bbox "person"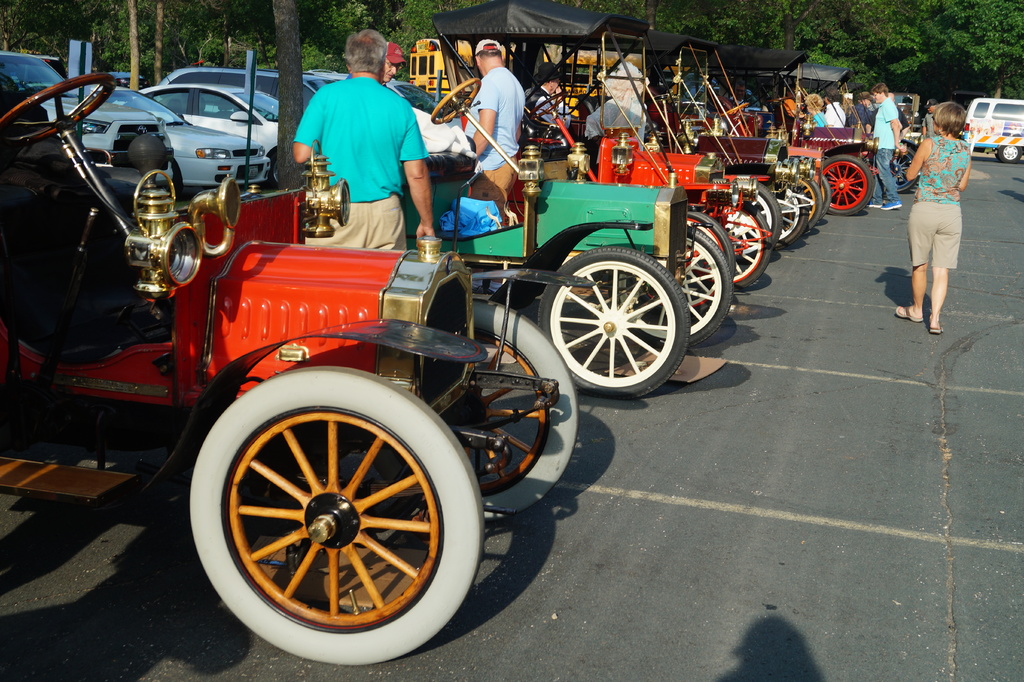
detection(868, 89, 919, 220)
